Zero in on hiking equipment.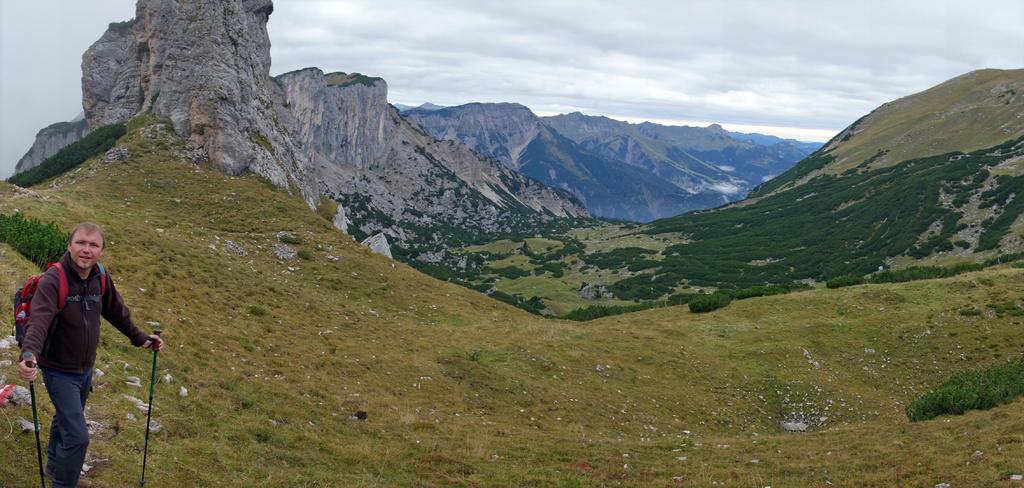
Zeroed in: box=[140, 328, 159, 485].
